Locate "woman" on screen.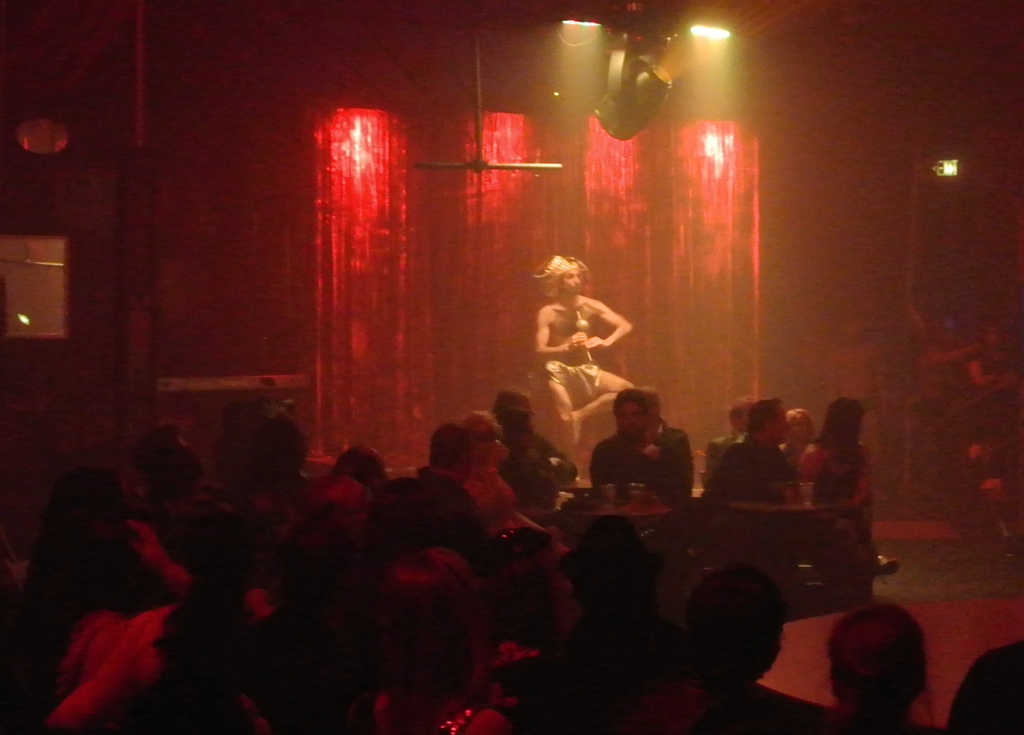
On screen at (800,397,901,597).
